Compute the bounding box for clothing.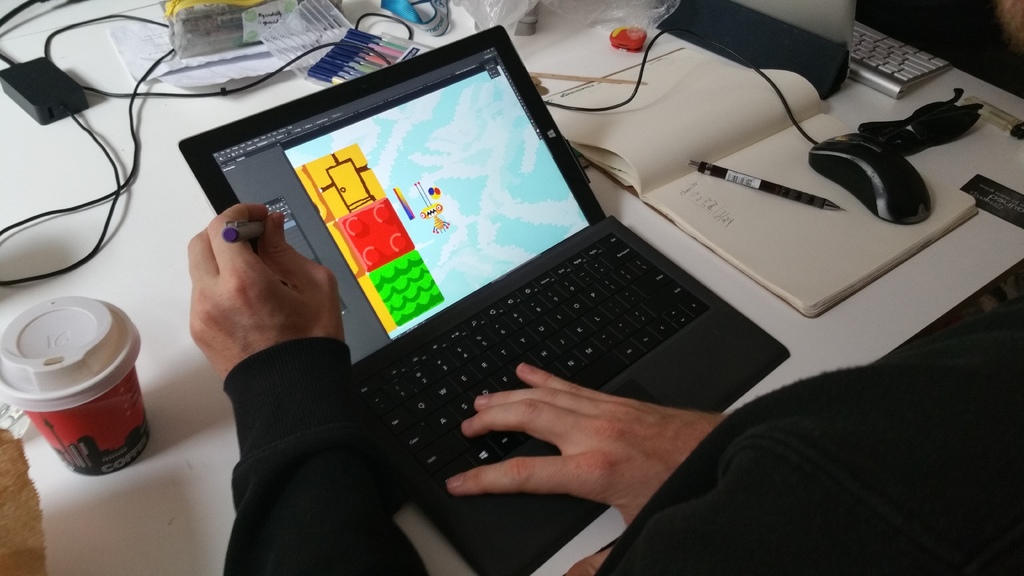
rect(221, 332, 1023, 575).
